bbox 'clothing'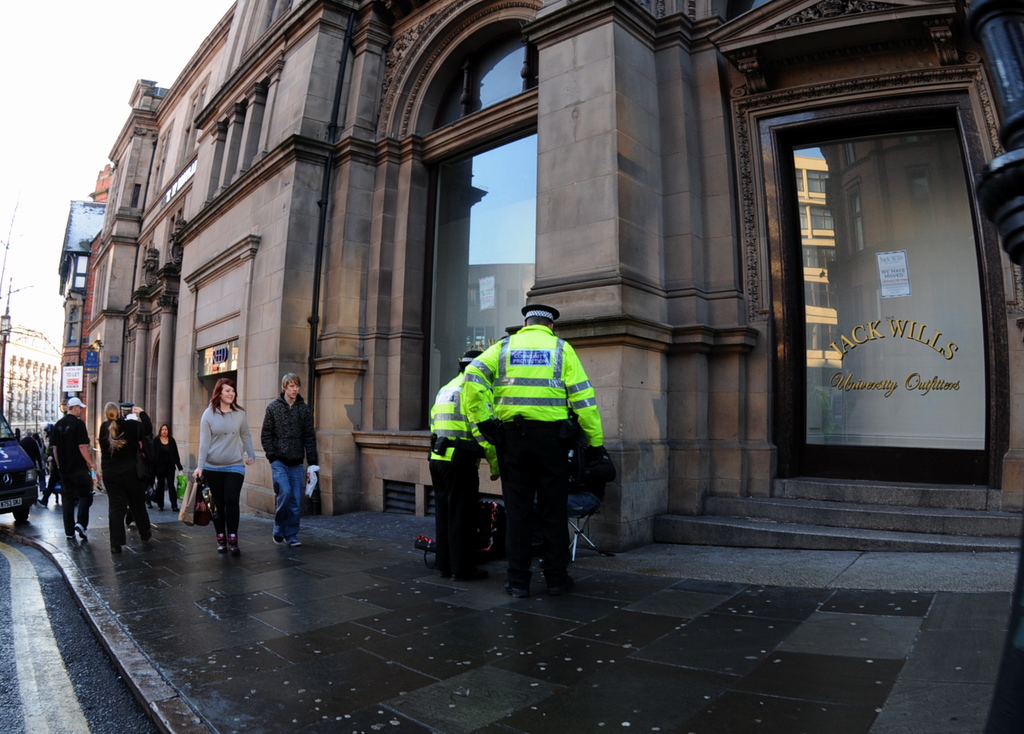
(left=47, top=408, right=95, bottom=533)
